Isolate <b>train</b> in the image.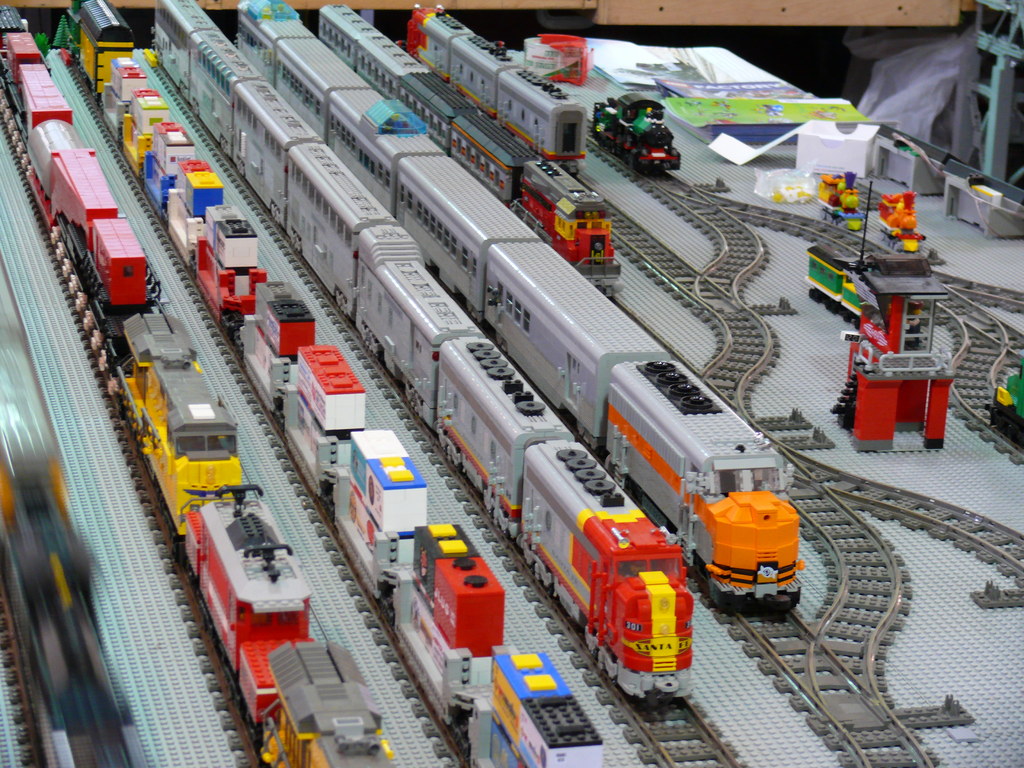
Isolated region: <bbox>64, 0, 609, 767</bbox>.
